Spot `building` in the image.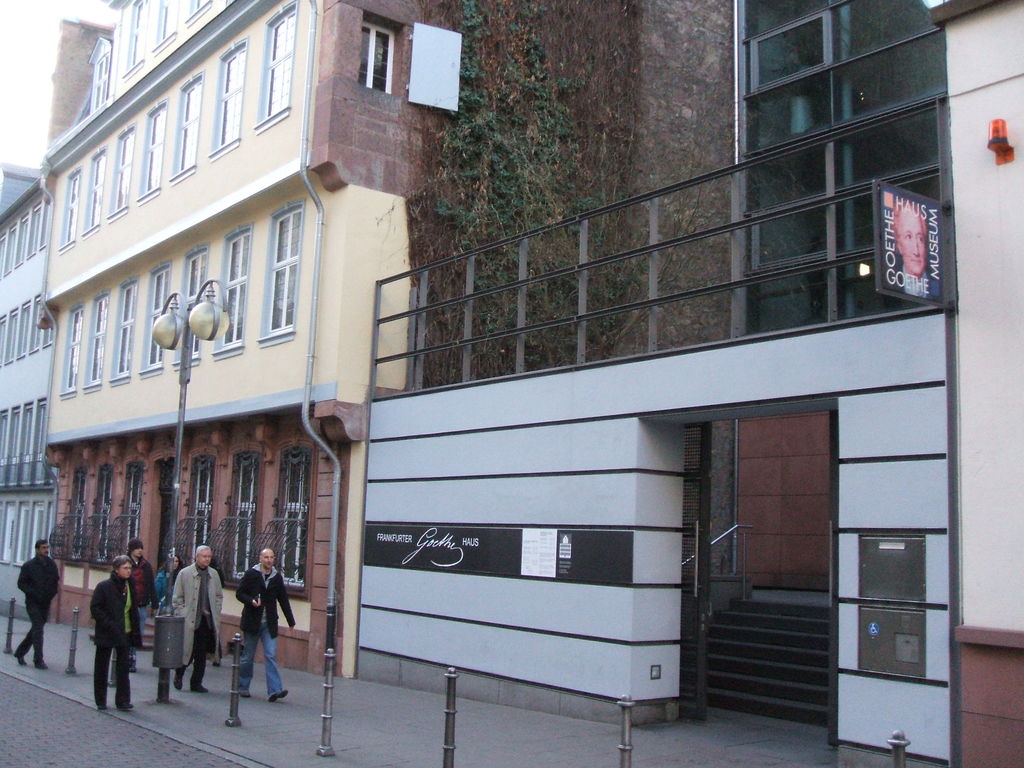
`building` found at l=353, t=0, r=1023, b=767.
